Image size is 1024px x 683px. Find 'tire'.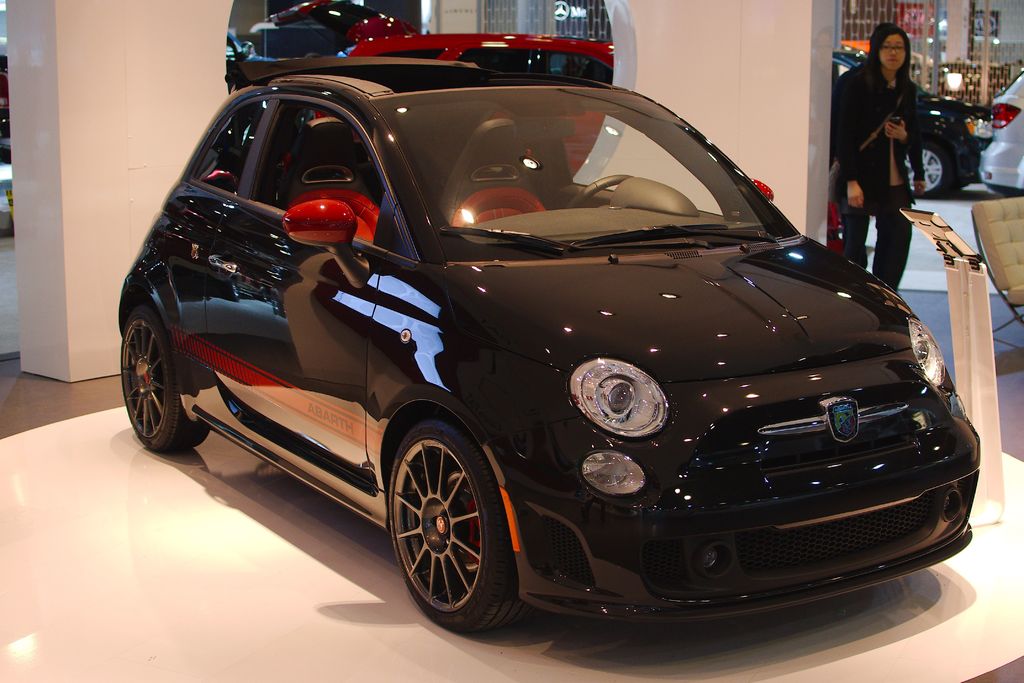
(904,143,945,199).
